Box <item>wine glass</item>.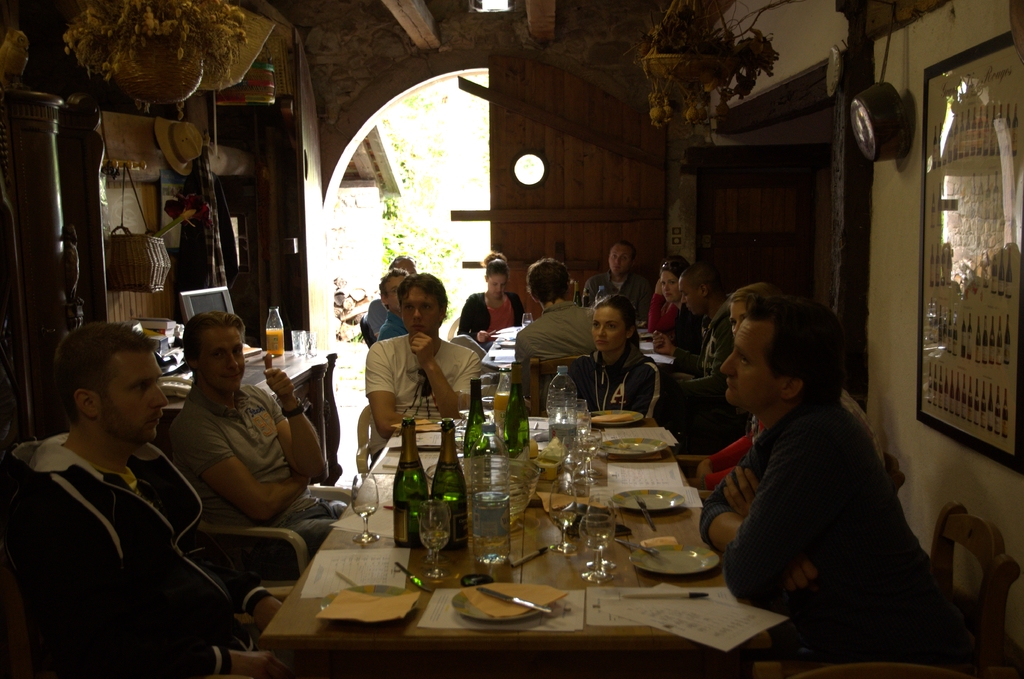
x1=558 y1=509 x2=608 y2=628.
